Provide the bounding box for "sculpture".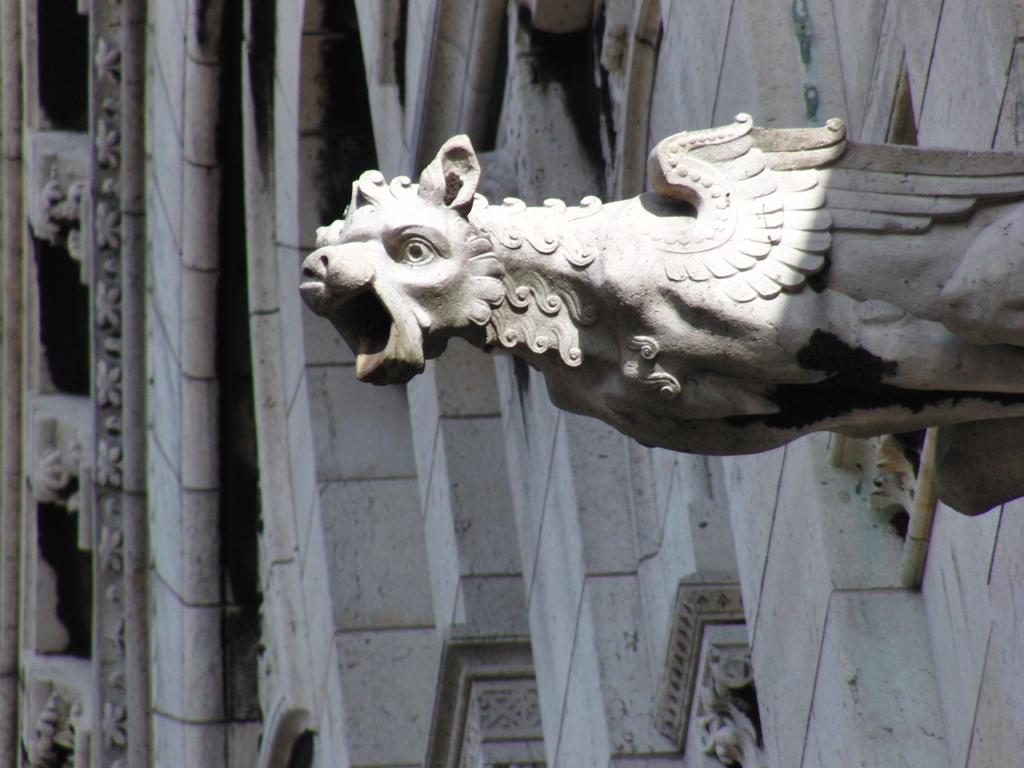
bbox=[391, 124, 1023, 489].
